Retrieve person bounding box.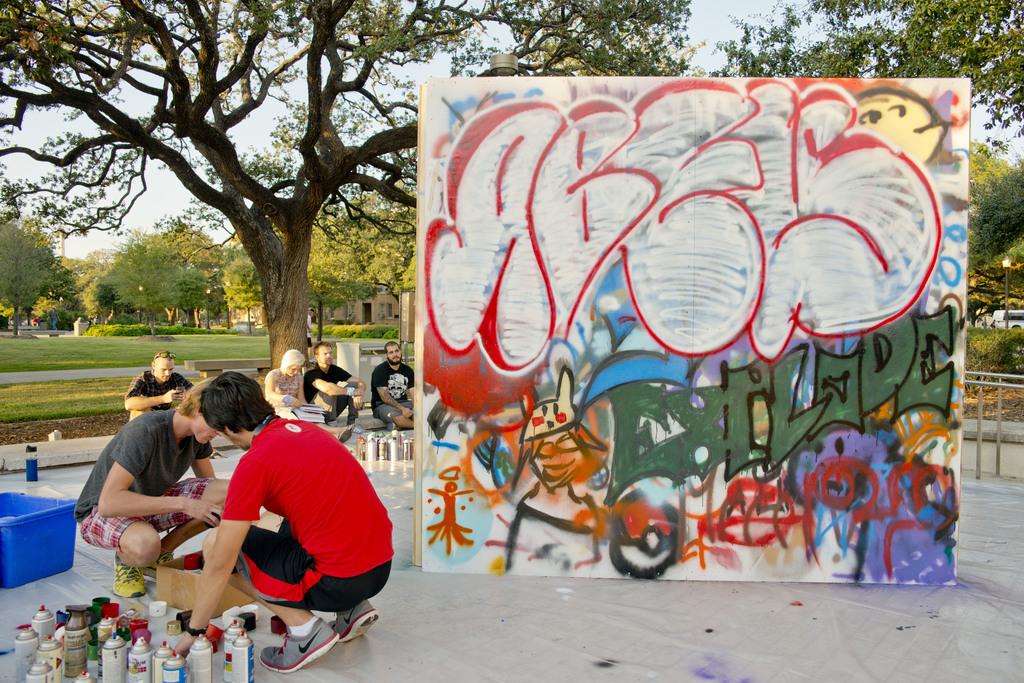
Bounding box: (x1=369, y1=337, x2=419, y2=433).
